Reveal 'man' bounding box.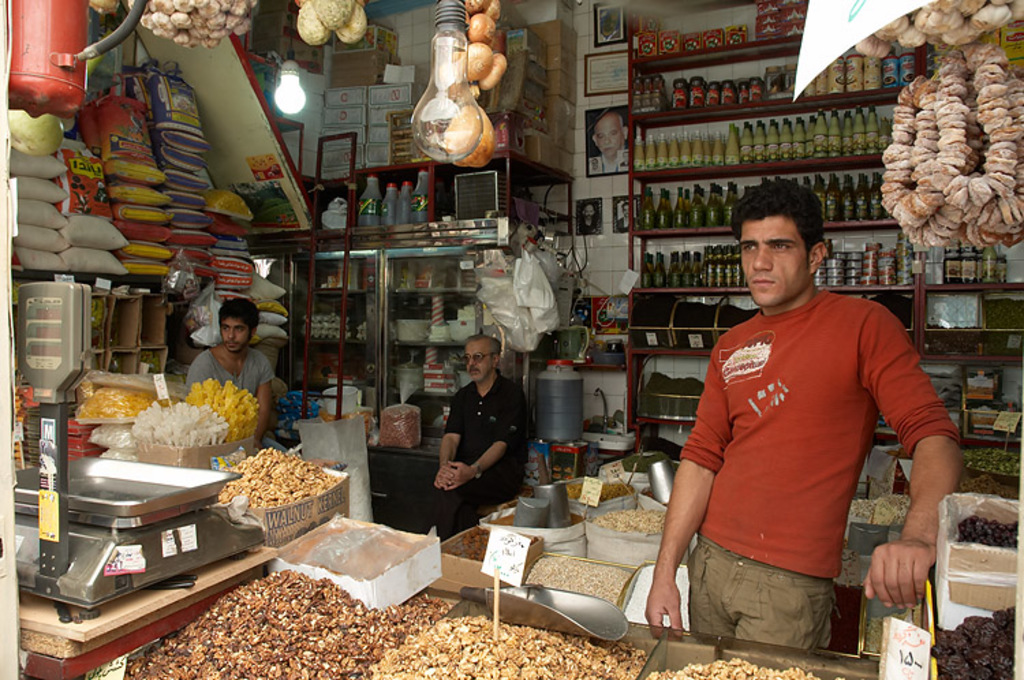
Revealed: pyautogui.locateOnScreen(429, 333, 531, 537).
